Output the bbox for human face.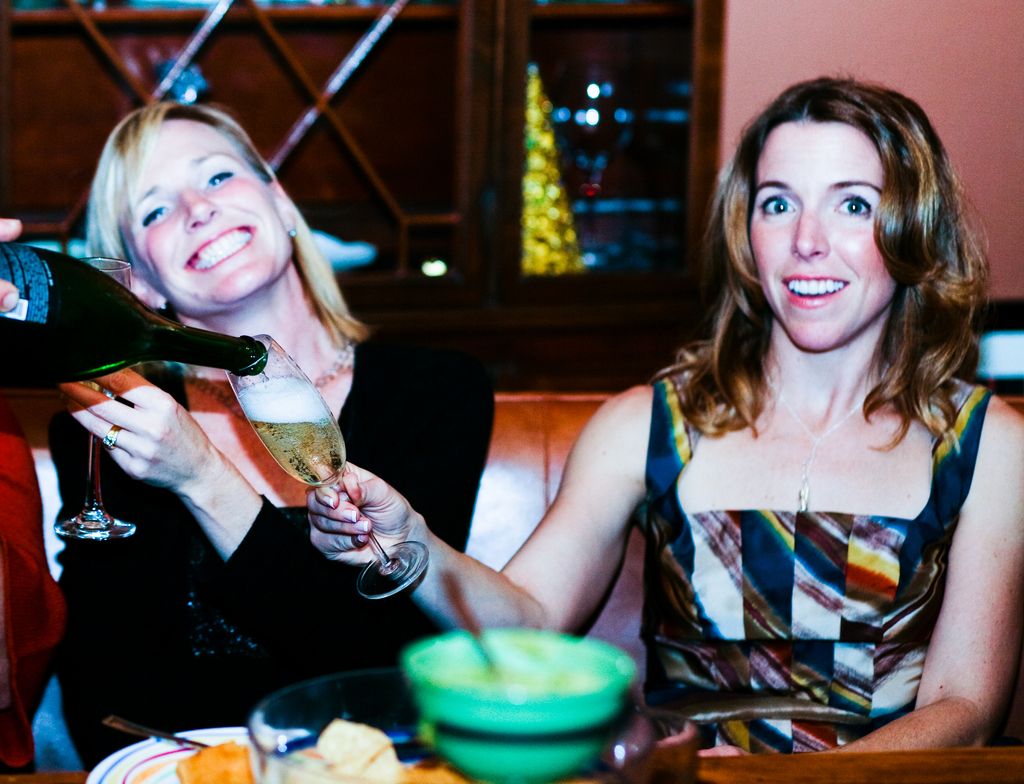
x1=130 y1=122 x2=293 y2=308.
